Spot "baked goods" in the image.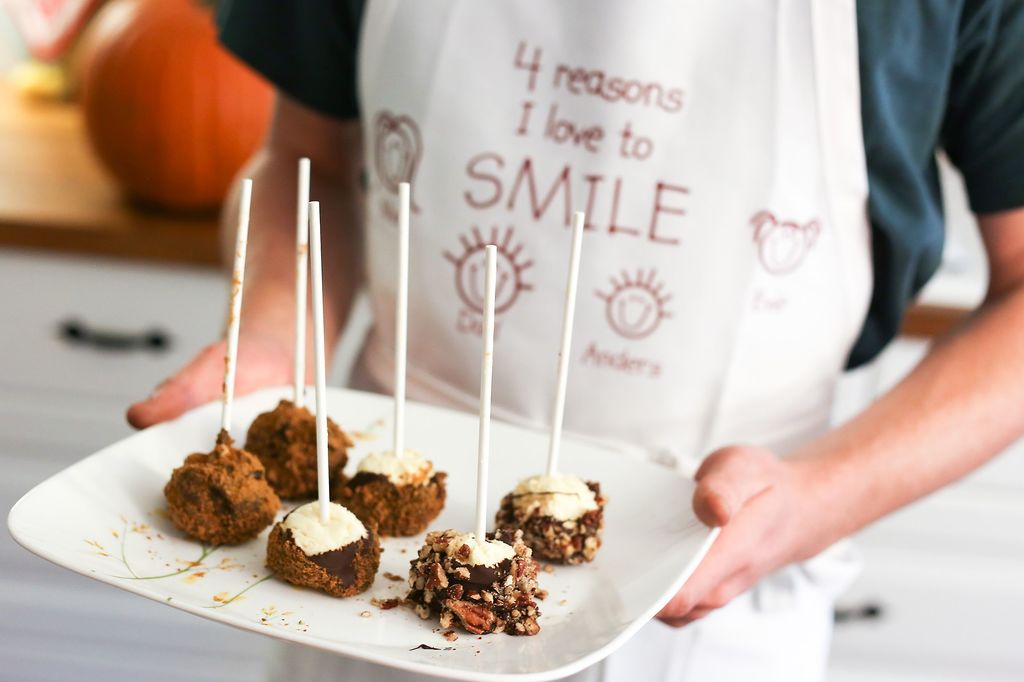
"baked goods" found at (x1=400, y1=524, x2=541, y2=631).
